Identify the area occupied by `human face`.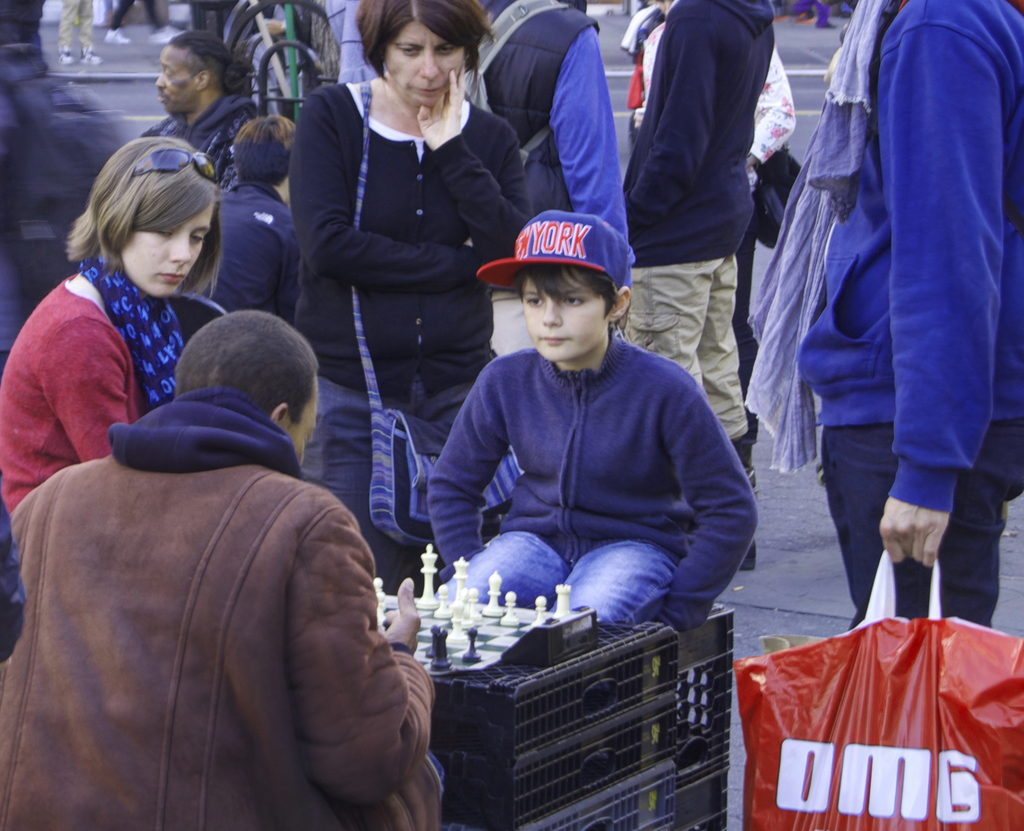
Area: select_region(156, 48, 198, 114).
